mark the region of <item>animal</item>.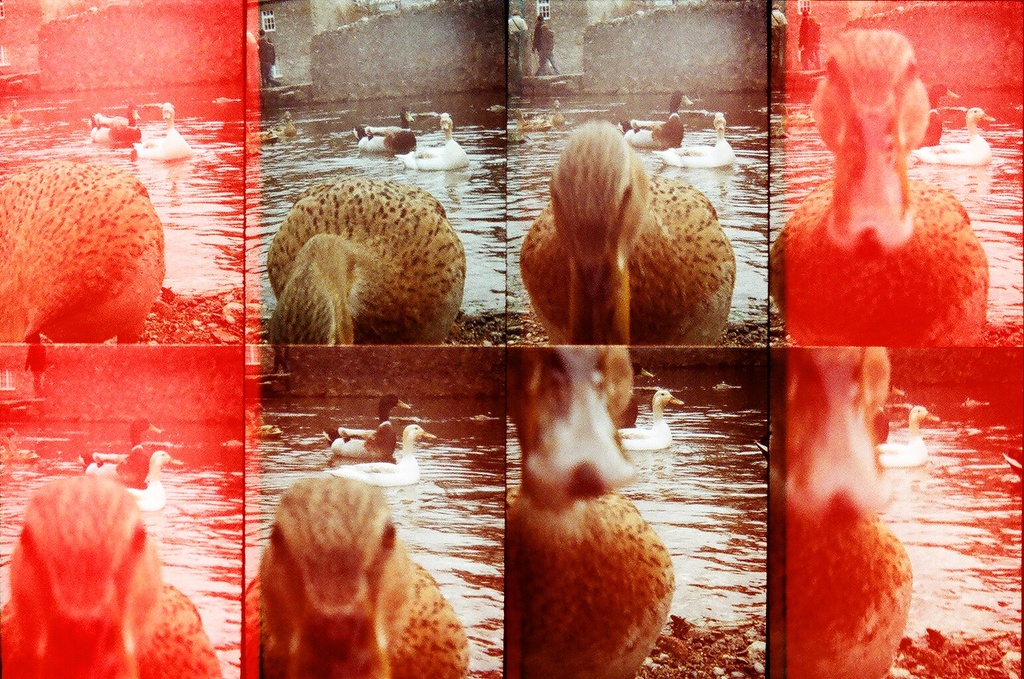
Region: x1=82 y1=100 x2=141 y2=139.
